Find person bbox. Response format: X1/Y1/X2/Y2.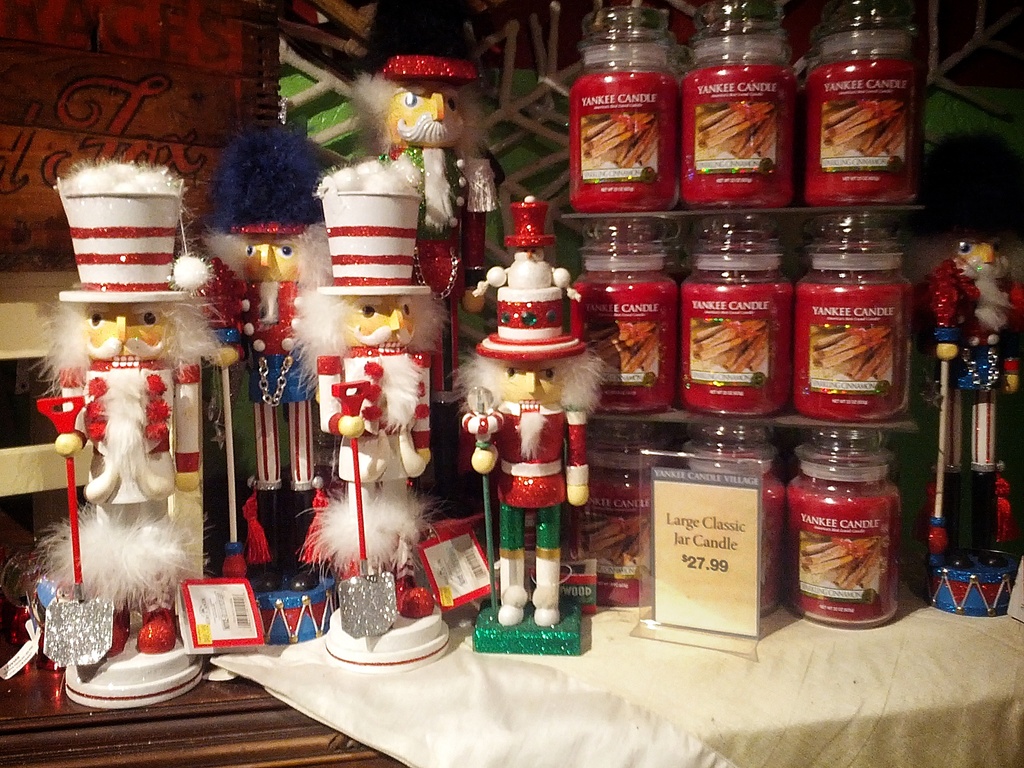
462/298/607/629.
